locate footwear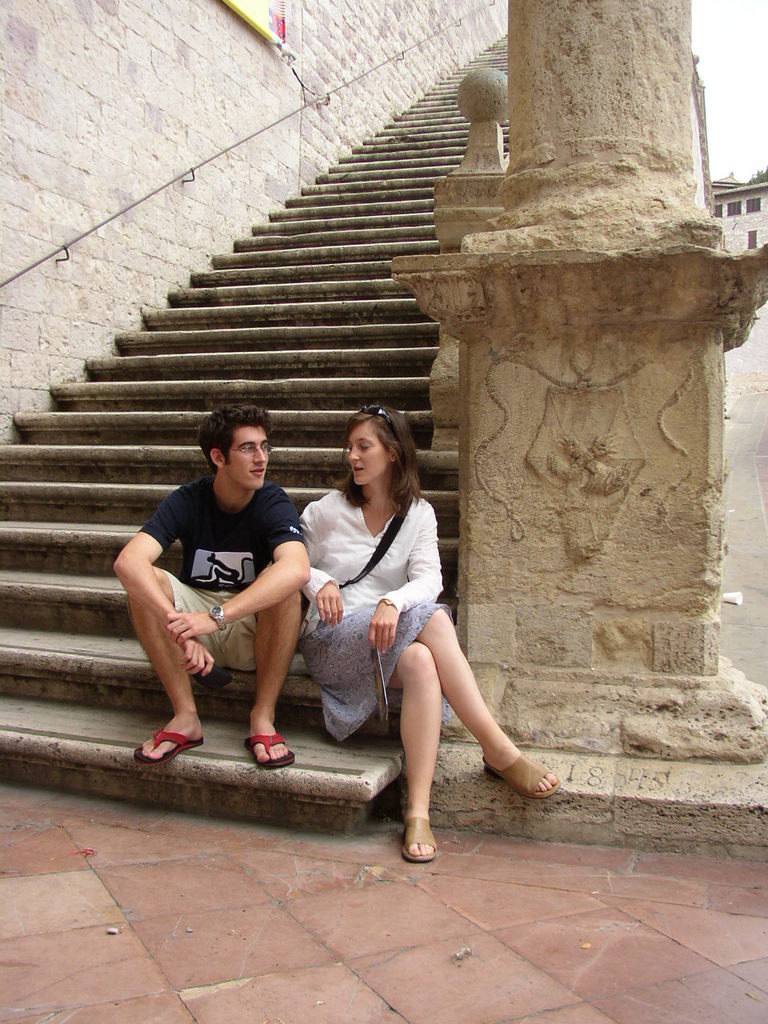
box=[478, 758, 568, 795]
